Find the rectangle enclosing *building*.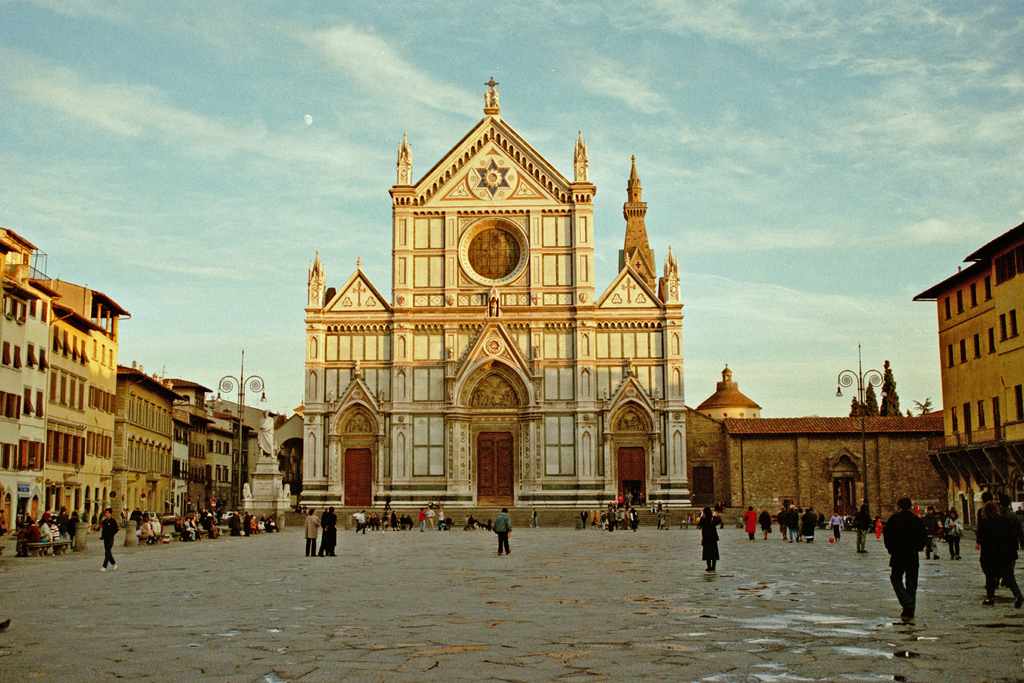
119,367,184,514.
